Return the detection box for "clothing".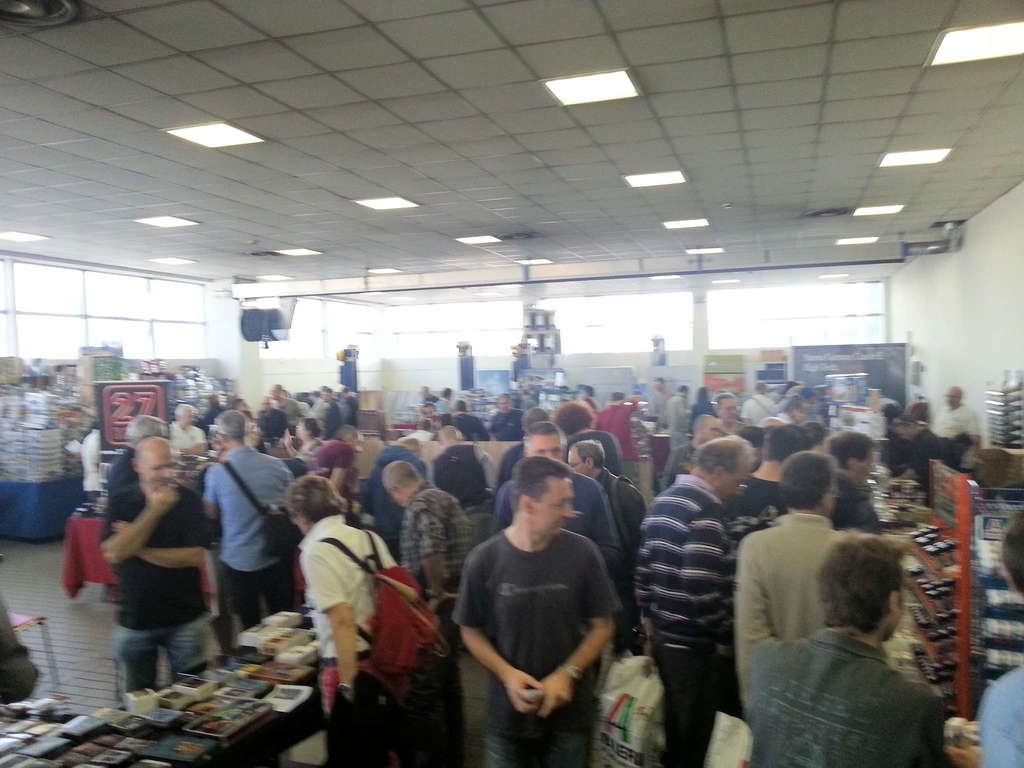
rect(984, 663, 1023, 766).
